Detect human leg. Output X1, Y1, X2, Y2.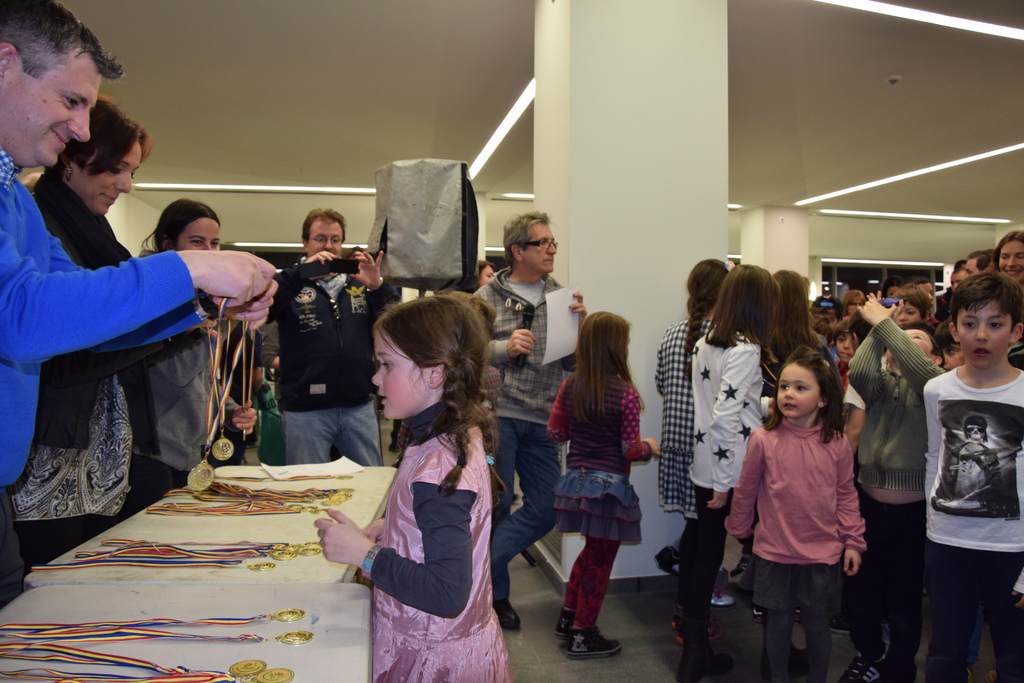
284, 413, 336, 466.
